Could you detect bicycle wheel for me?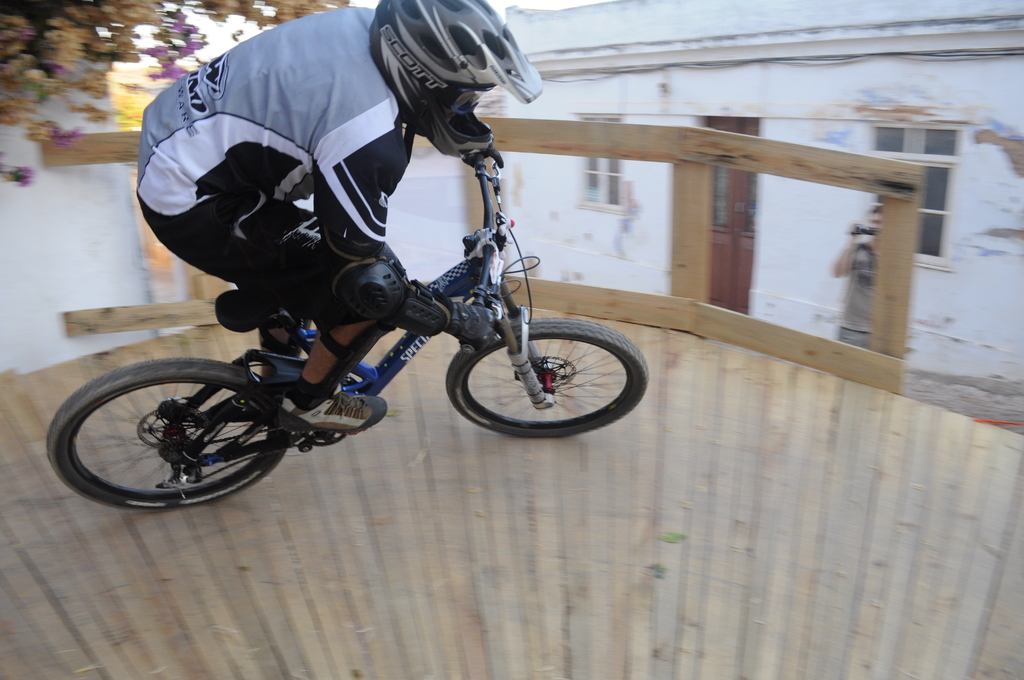
Detection result: 449,329,652,441.
